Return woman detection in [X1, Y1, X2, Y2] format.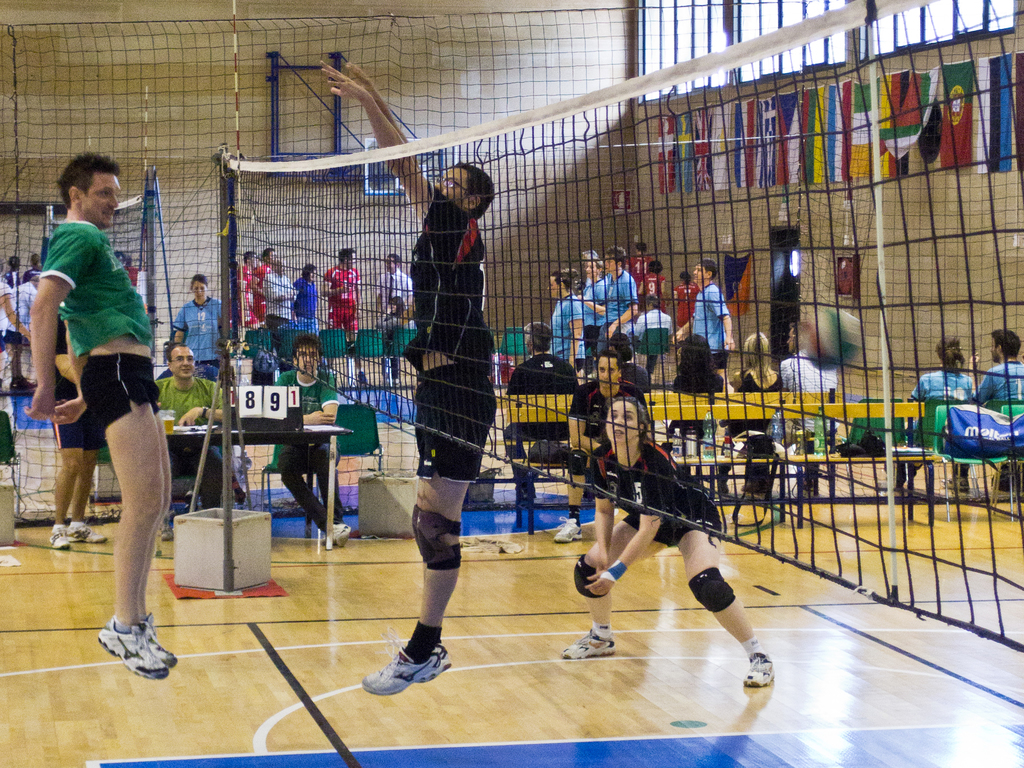
[373, 296, 409, 388].
